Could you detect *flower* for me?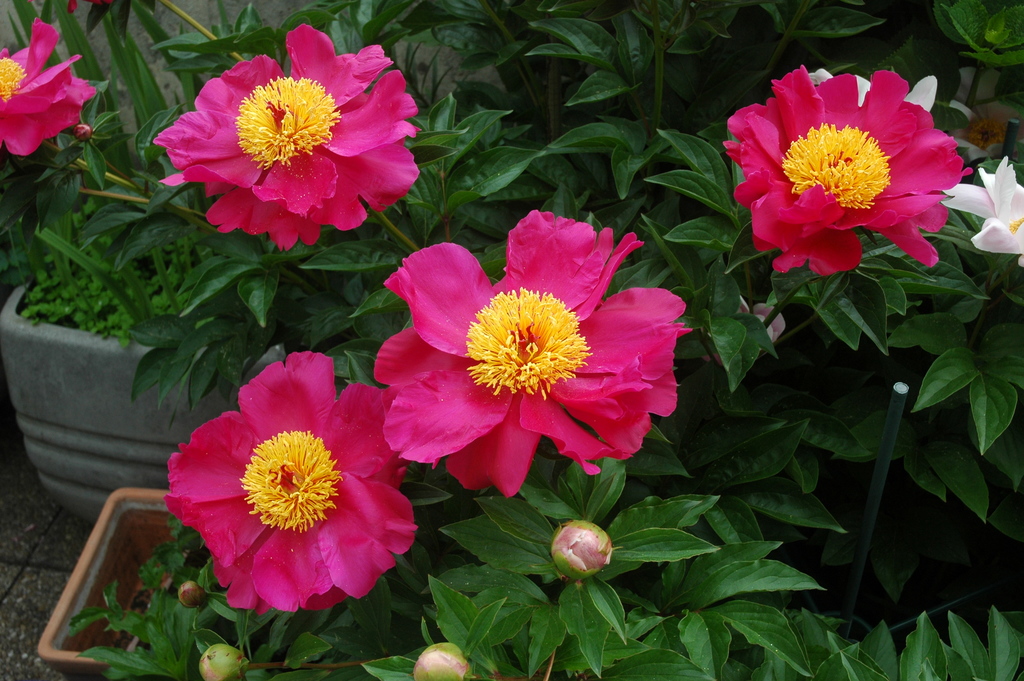
Detection result: 703,295,787,369.
